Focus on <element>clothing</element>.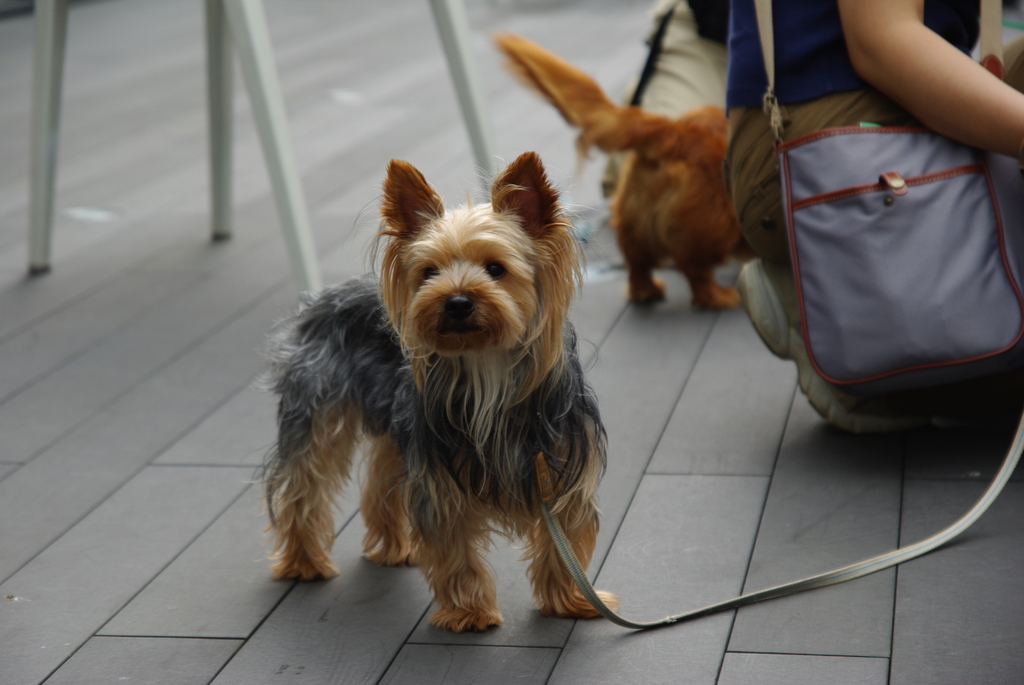
Focused at pyautogui.locateOnScreen(723, 0, 1023, 320).
